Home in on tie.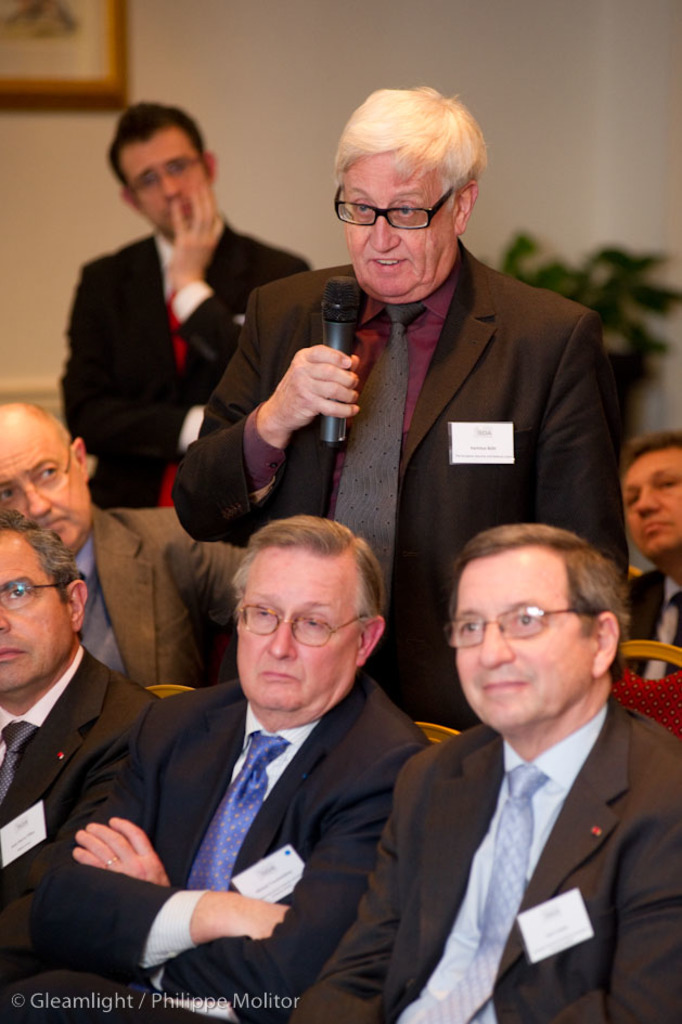
Homed in at x1=402, y1=766, x2=551, y2=1023.
